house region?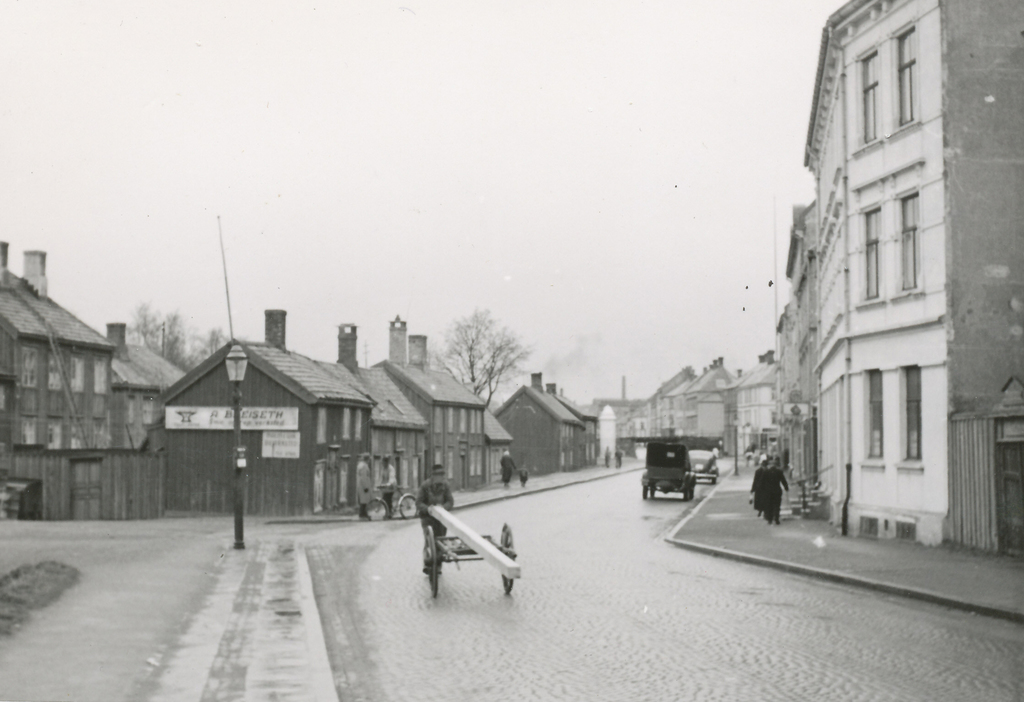
[left=590, top=378, right=648, bottom=463]
